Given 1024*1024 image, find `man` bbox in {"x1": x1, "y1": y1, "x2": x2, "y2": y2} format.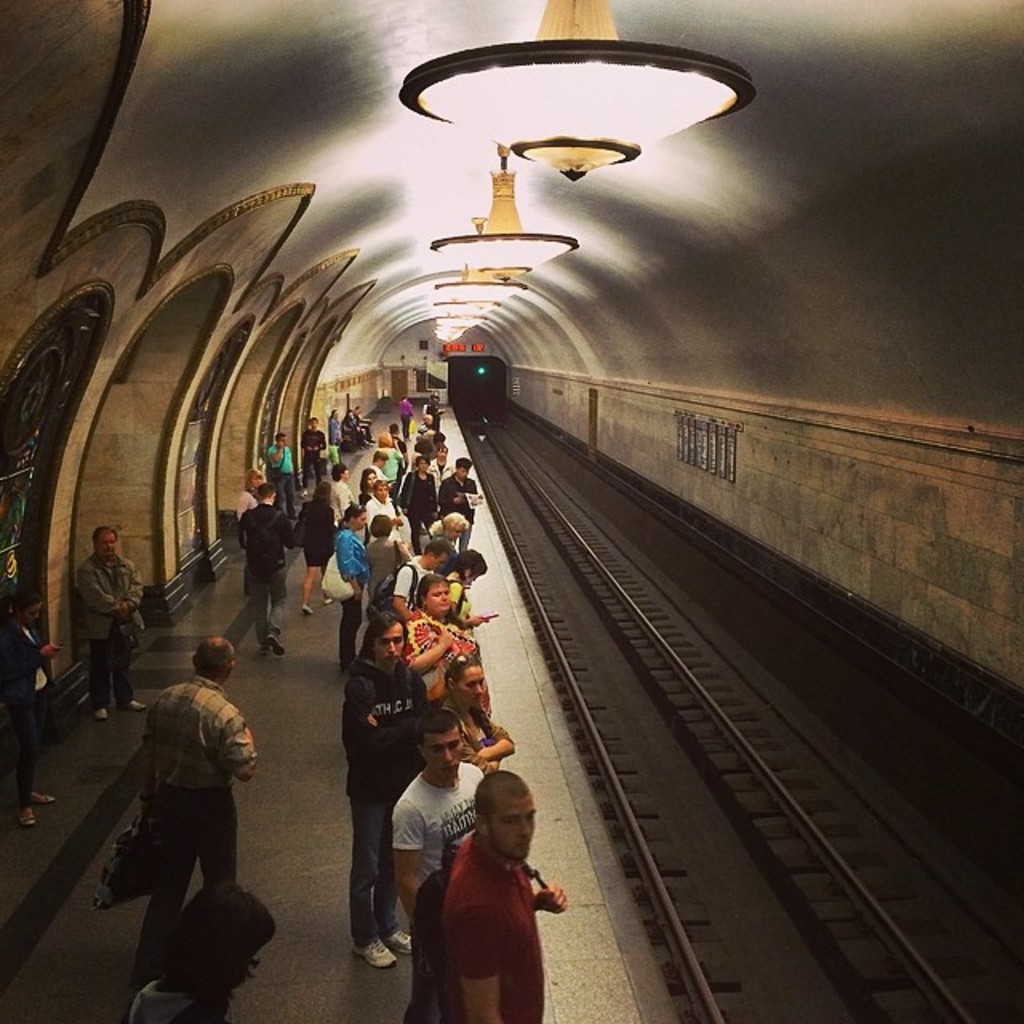
{"x1": 387, "y1": 710, "x2": 486, "y2": 922}.
